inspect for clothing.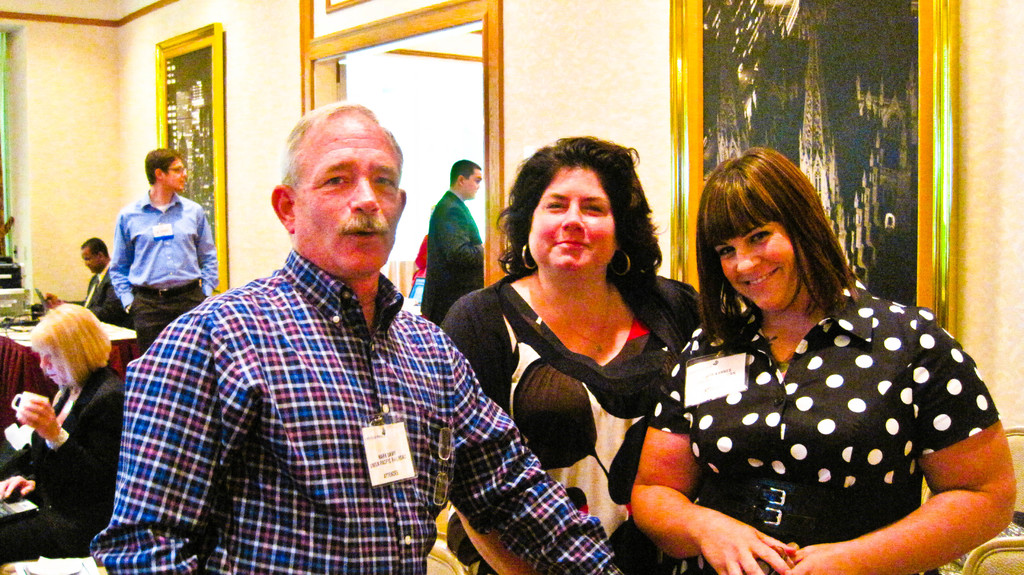
Inspection: (436,258,736,574).
